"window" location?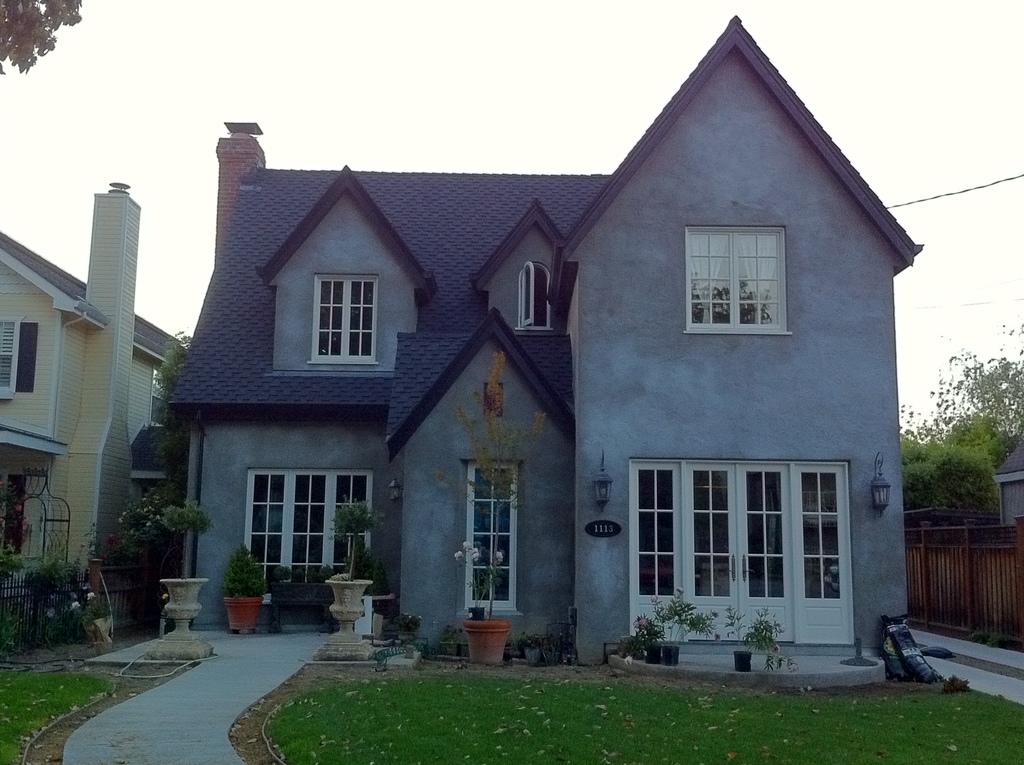
801,467,848,605
